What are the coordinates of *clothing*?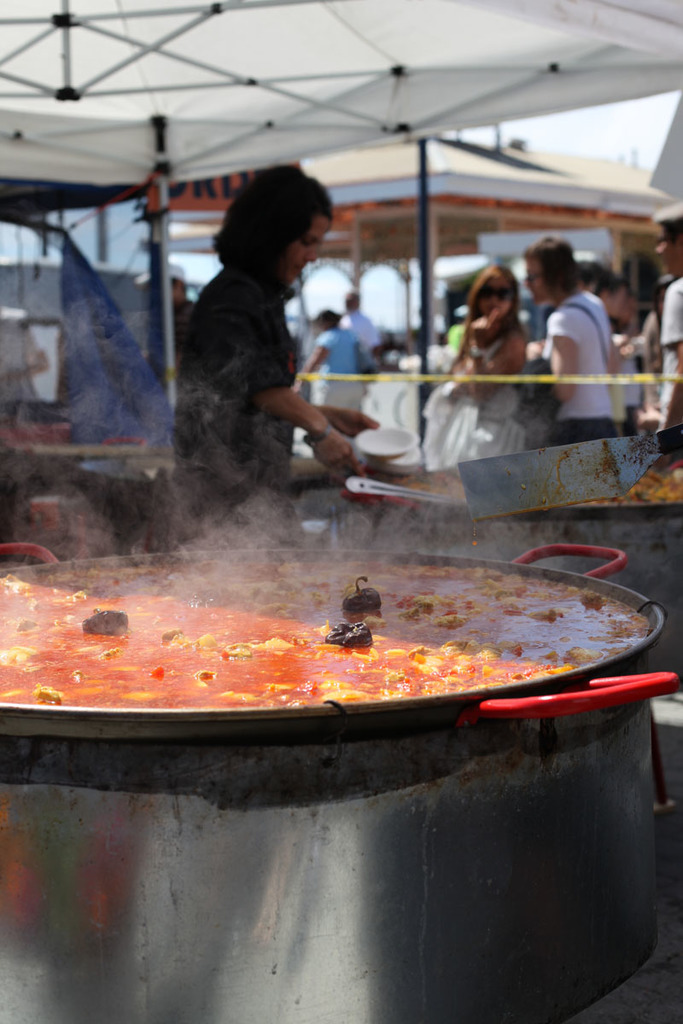
left=185, top=254, right=301, bottom=526.
